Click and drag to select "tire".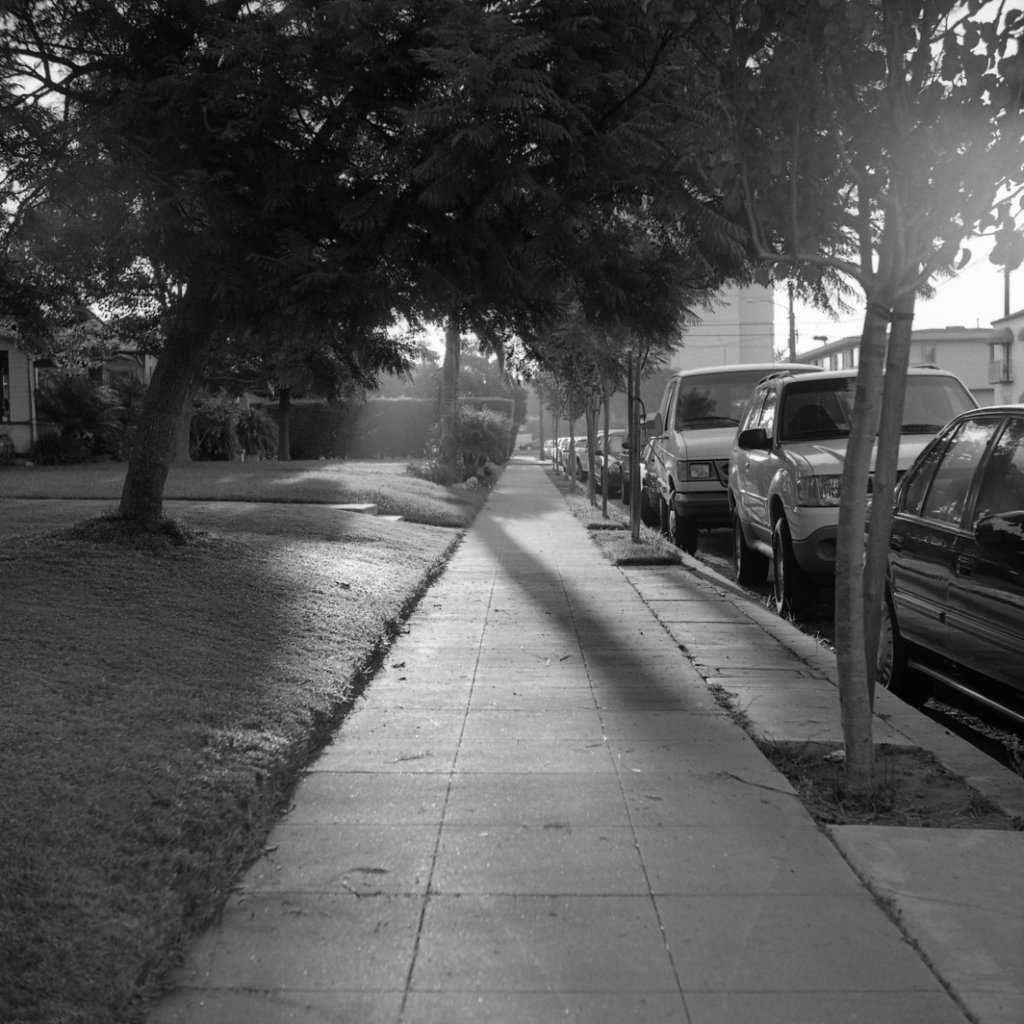
Selection: <bbox>666, 505, 683, 544</bbox>.
